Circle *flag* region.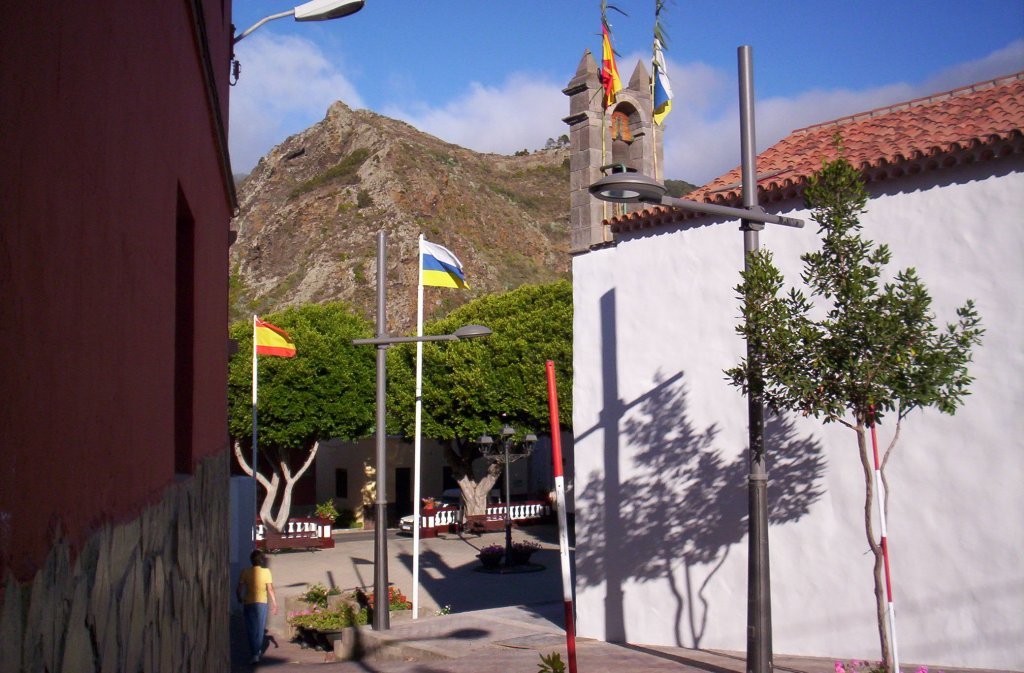
Region: crop(649, 35, 676, 132).
